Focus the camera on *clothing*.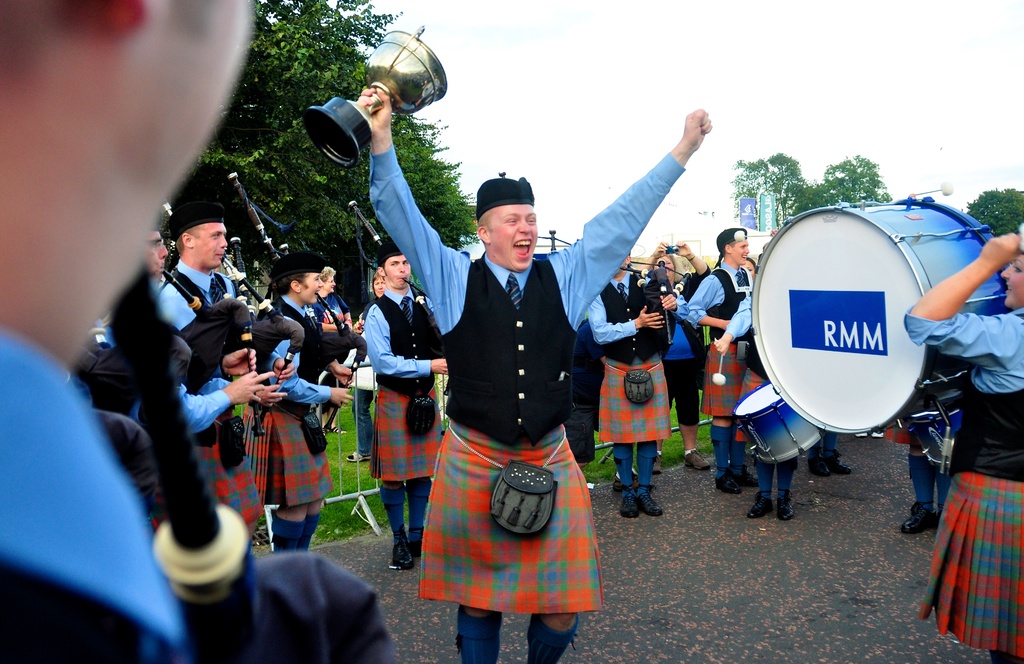
Focus region: l=153, t=264, r=255, b=524.
